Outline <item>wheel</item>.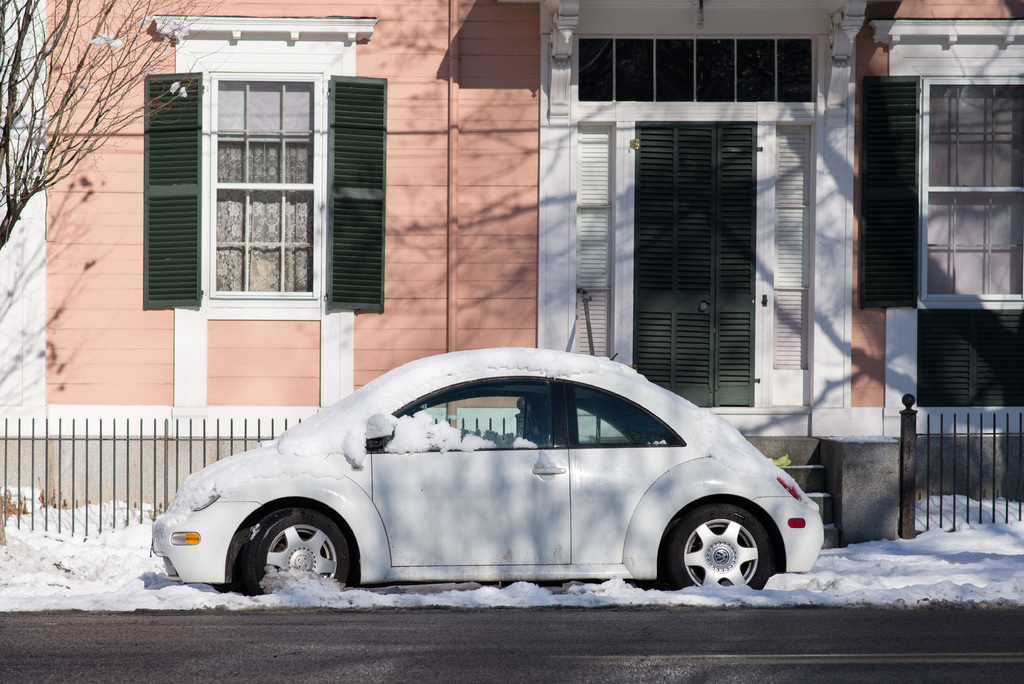
Outline: box=[225, 499, 359, 609].
